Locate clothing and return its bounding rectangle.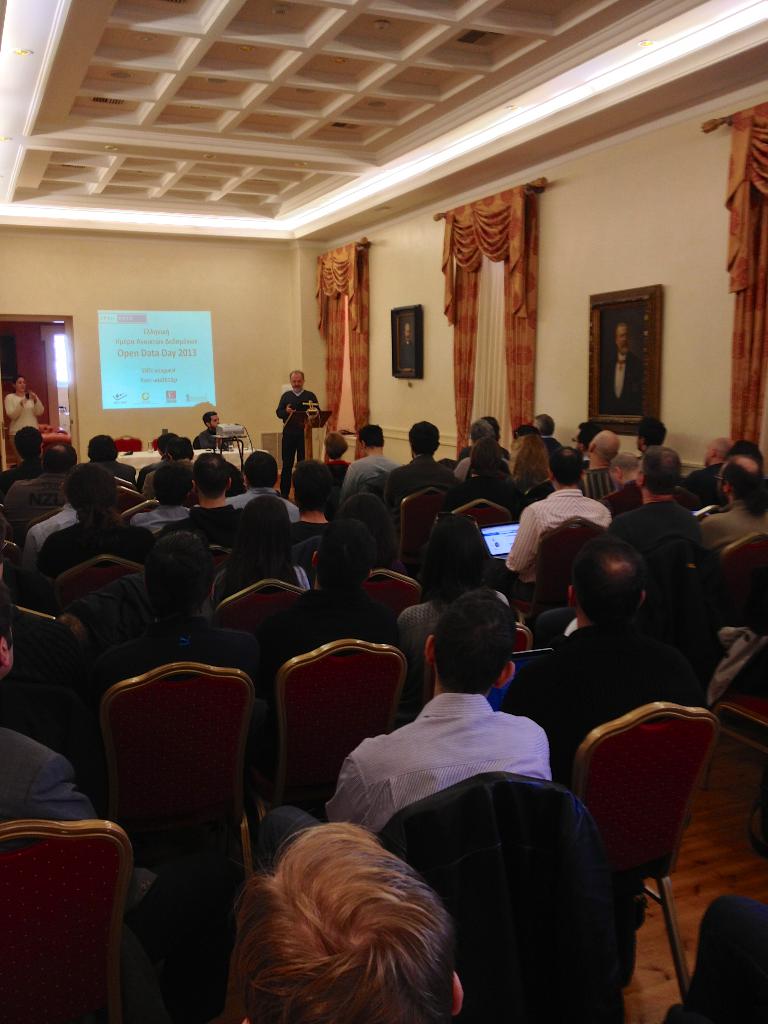
675 463 709 498.
